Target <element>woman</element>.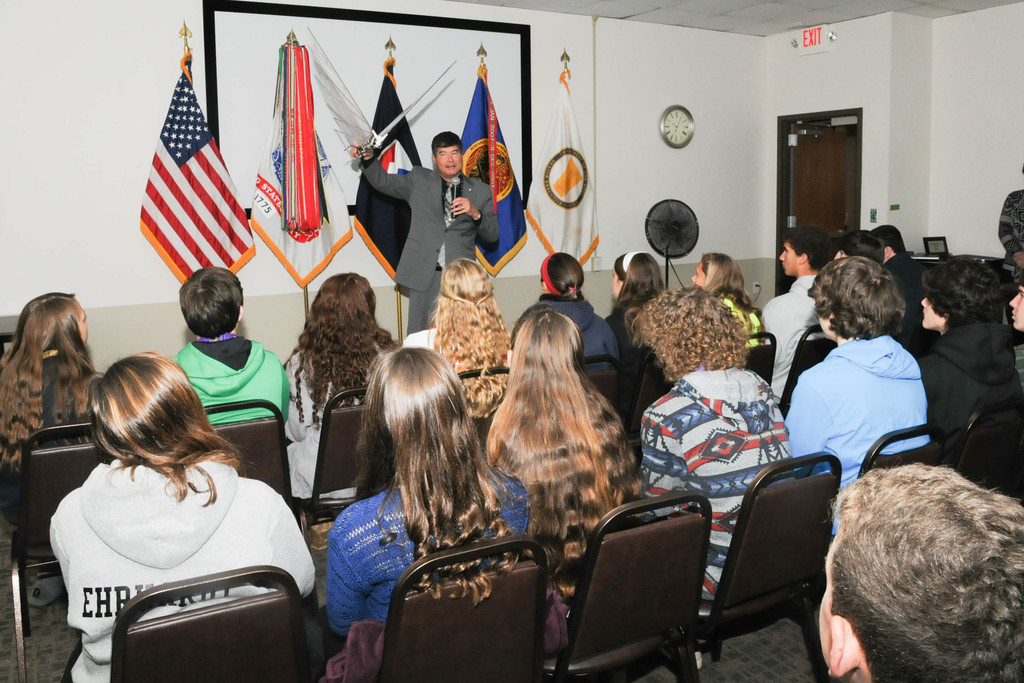
Target region: (912, 256, 1013, 440).
